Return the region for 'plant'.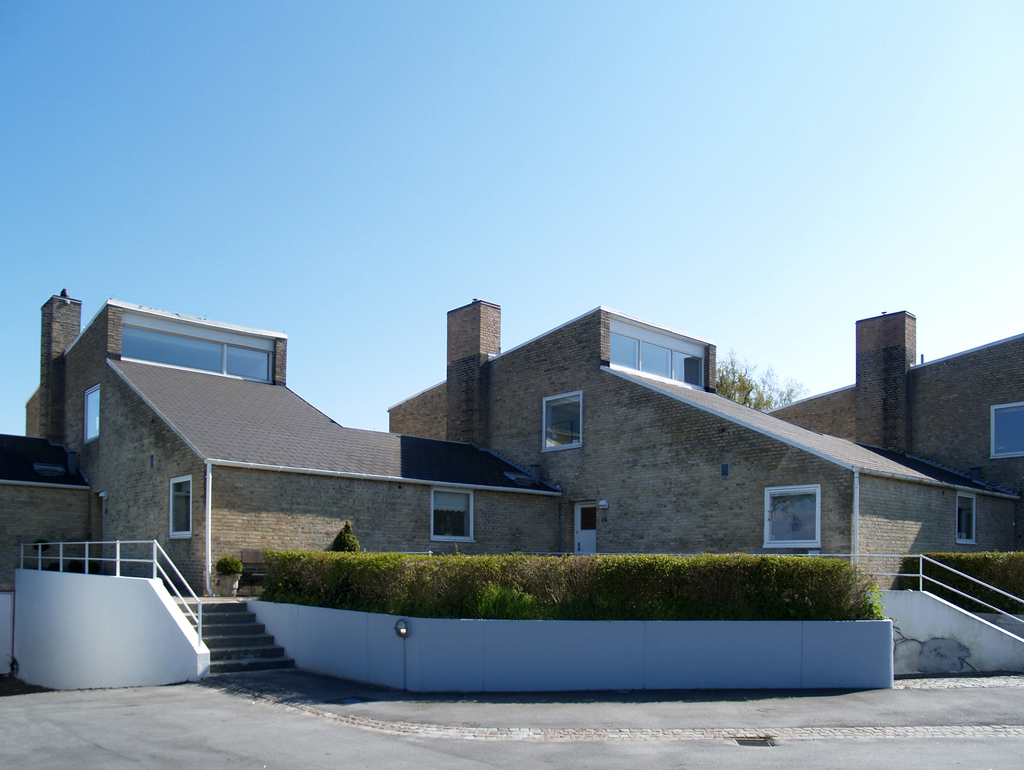
542:390:584:452.
